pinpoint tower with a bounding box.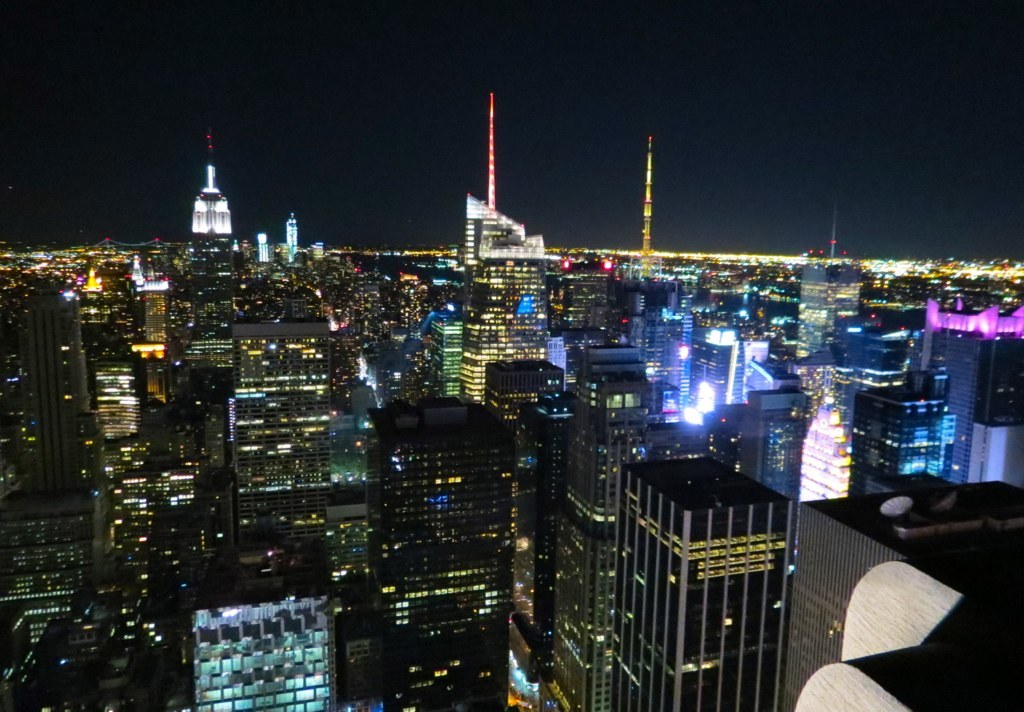
box=[734, 388, 813, 500].
